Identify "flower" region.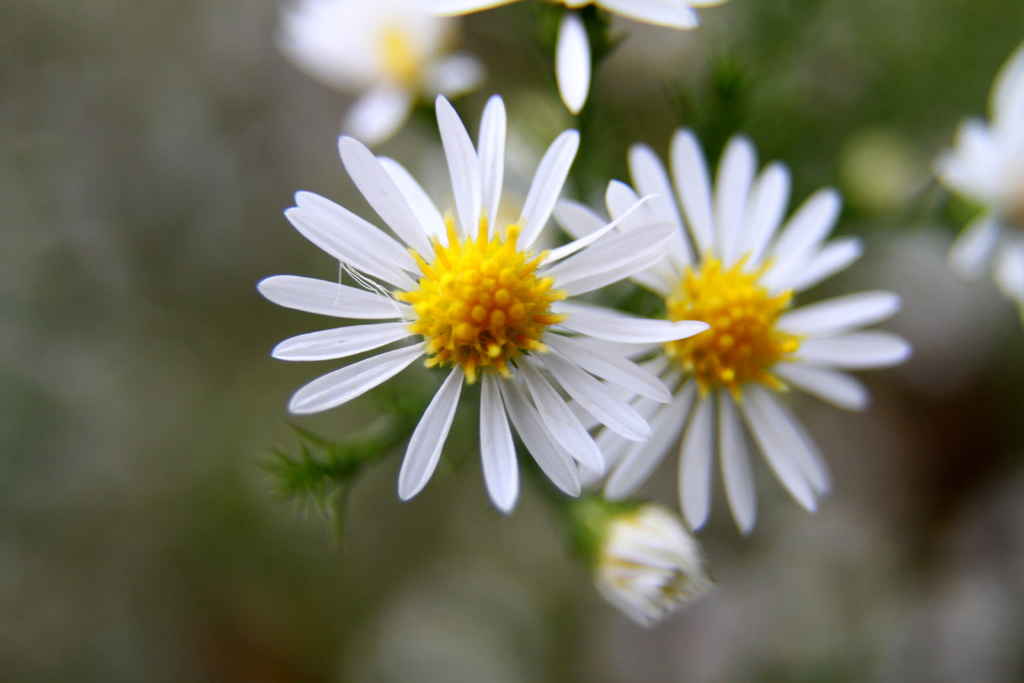
Region: bbox=(926, 51, 1023, 325).
